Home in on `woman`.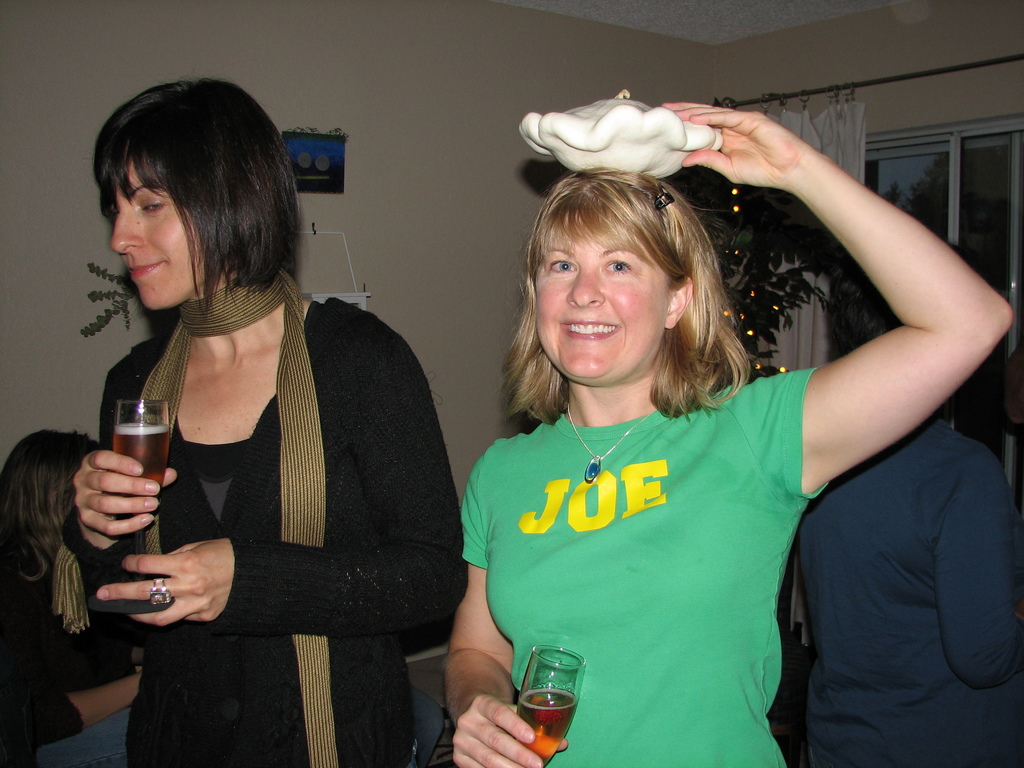
Homed in at (left=460, top=94, right=1018, bottom=767).
